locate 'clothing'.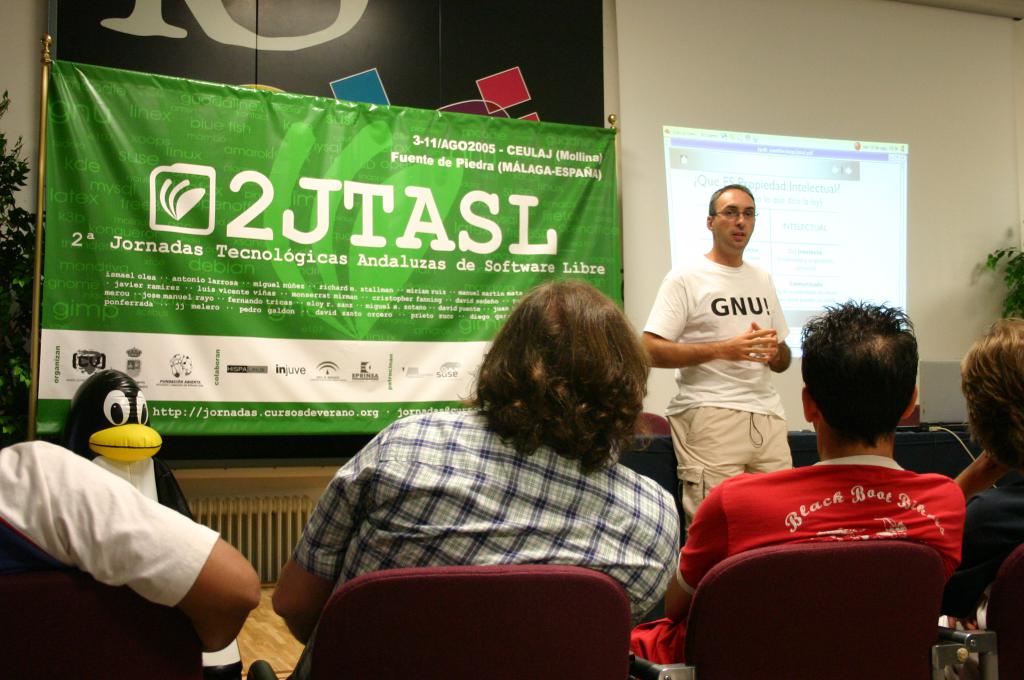
Bounding box: locate(943, 476, 1023, 624).
